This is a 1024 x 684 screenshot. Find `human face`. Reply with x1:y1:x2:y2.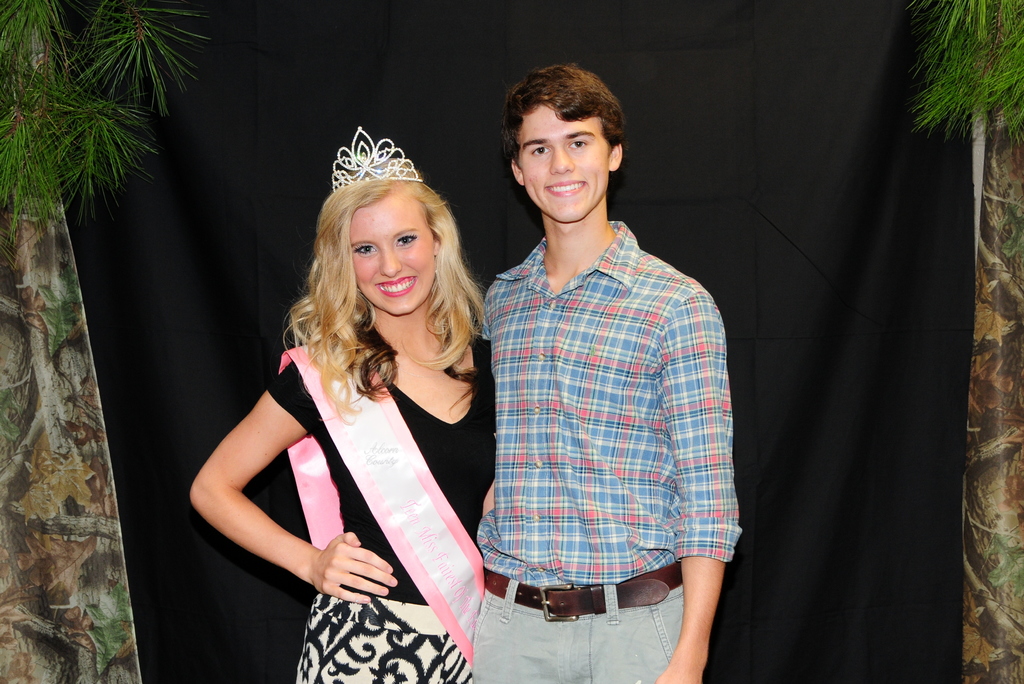
351:193:436:316.
